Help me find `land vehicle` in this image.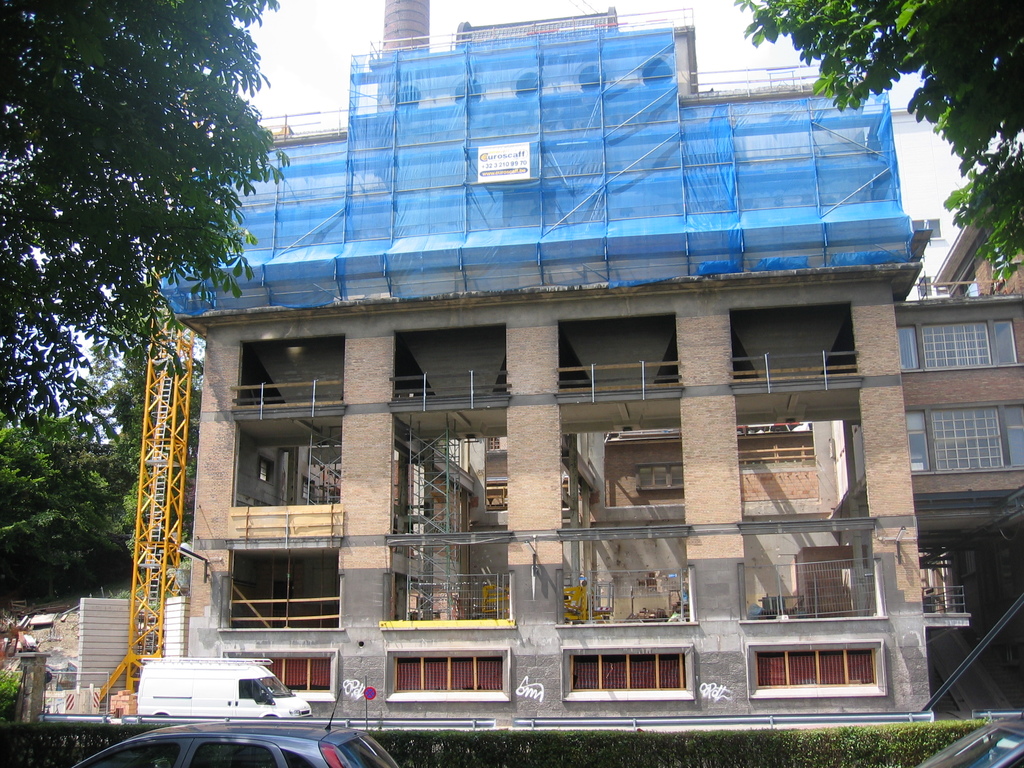
Found it: {"x1": 74, "y1": 728, "x2": 399, "y2": 767}.
